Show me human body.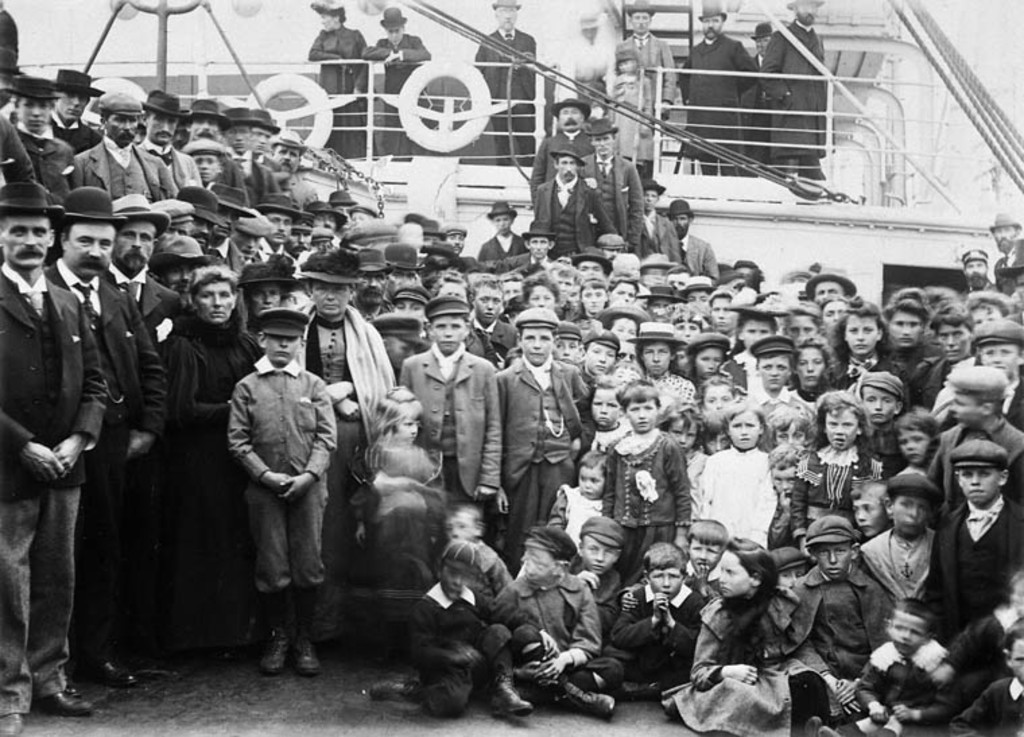
human body is here: [left=268, top=135, right=317, bottom=216].
